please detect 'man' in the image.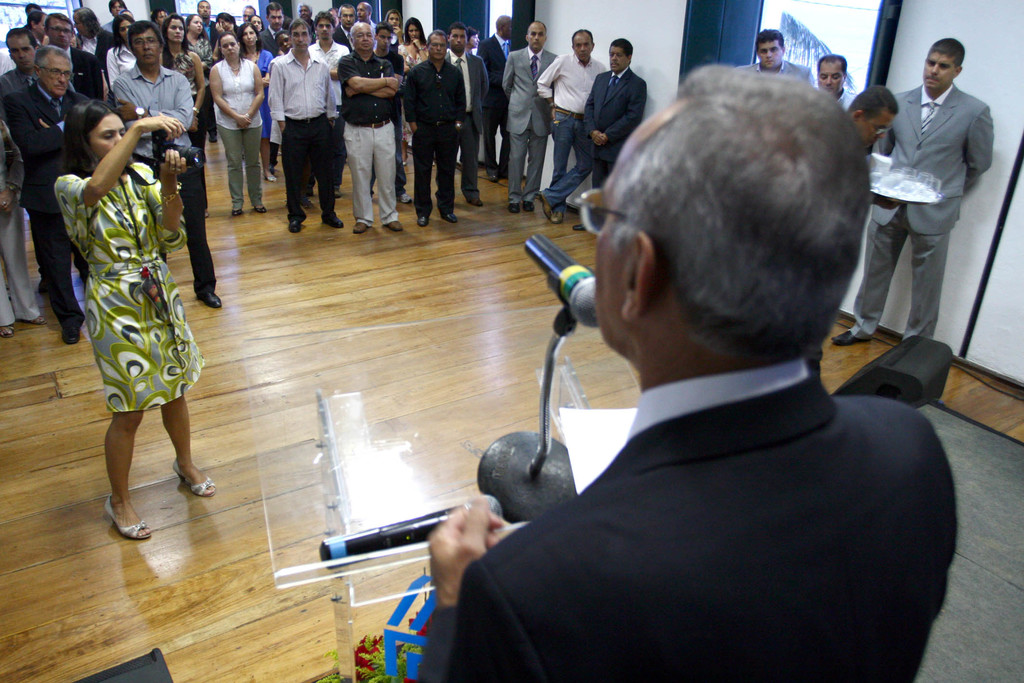
x1=444 y1=26 x2=493 y2=208.
